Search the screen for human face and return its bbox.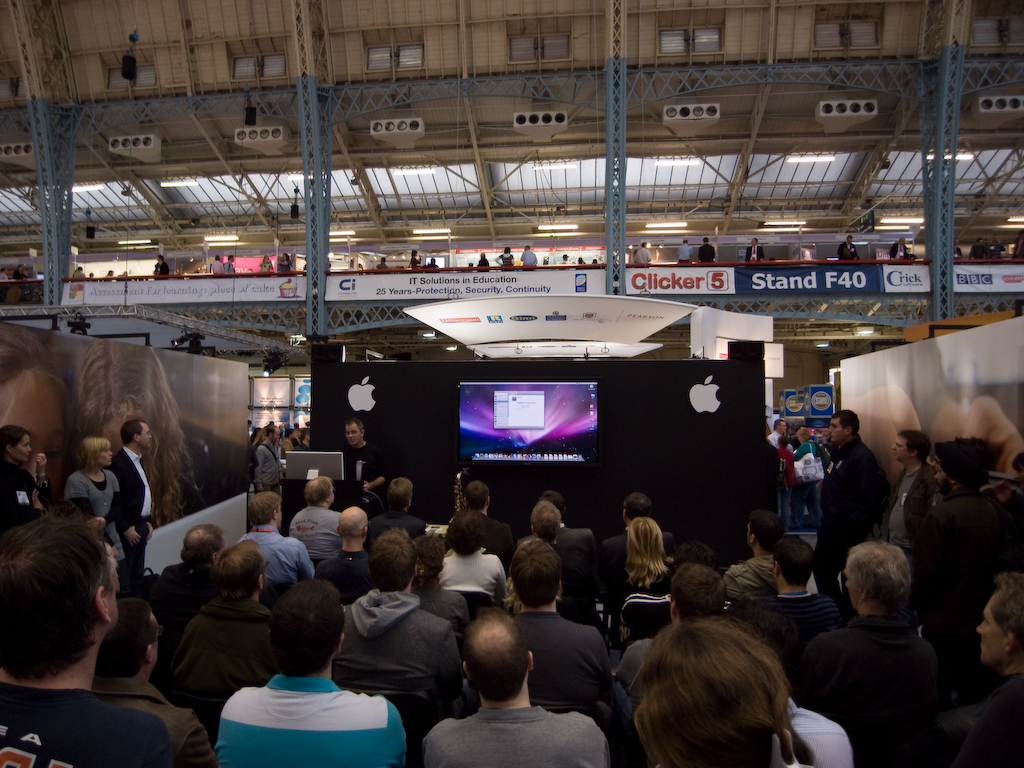
Found: (left=100, top=440, right=115, bottom=467).
